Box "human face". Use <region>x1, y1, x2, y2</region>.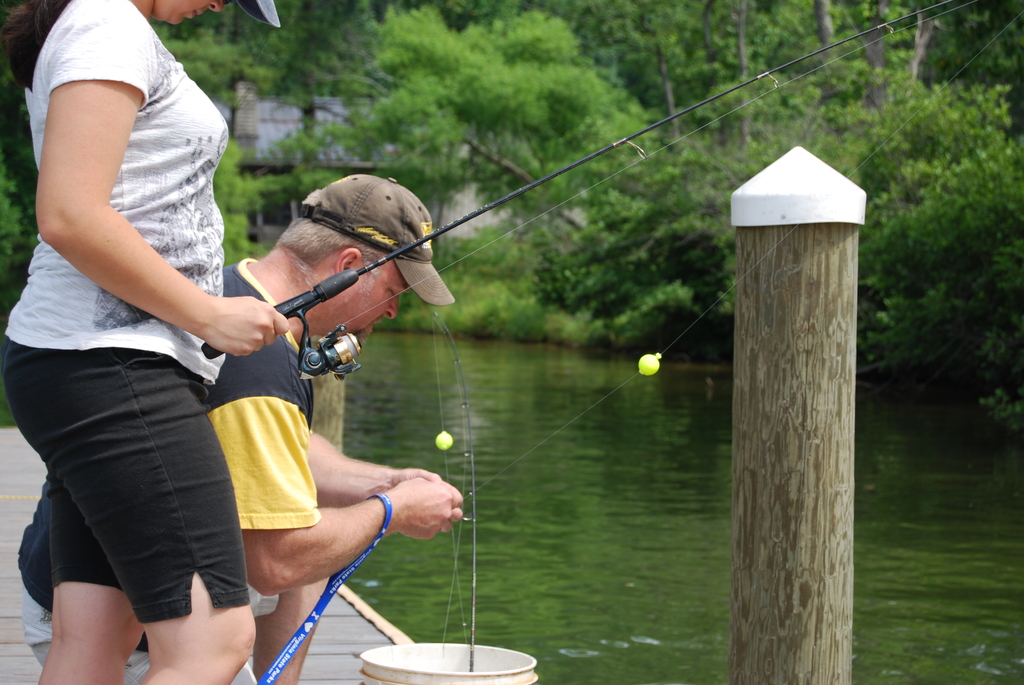
<region>334, 251, 412, 345</region>.
